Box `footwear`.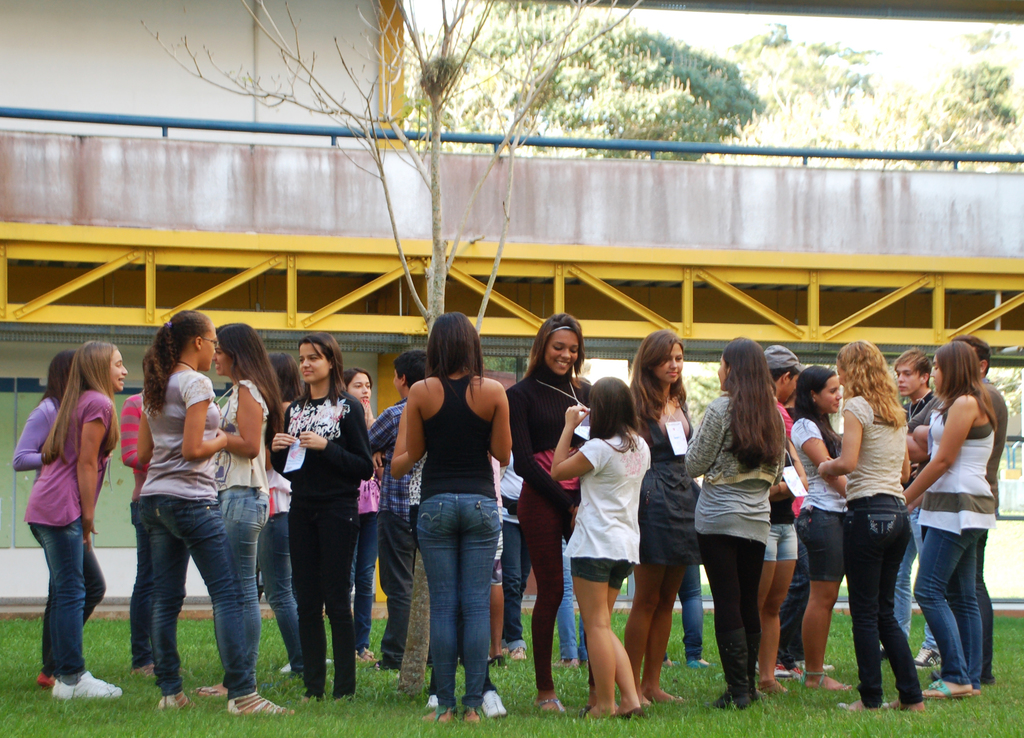
bbox=(424, 704, 460, 732).
